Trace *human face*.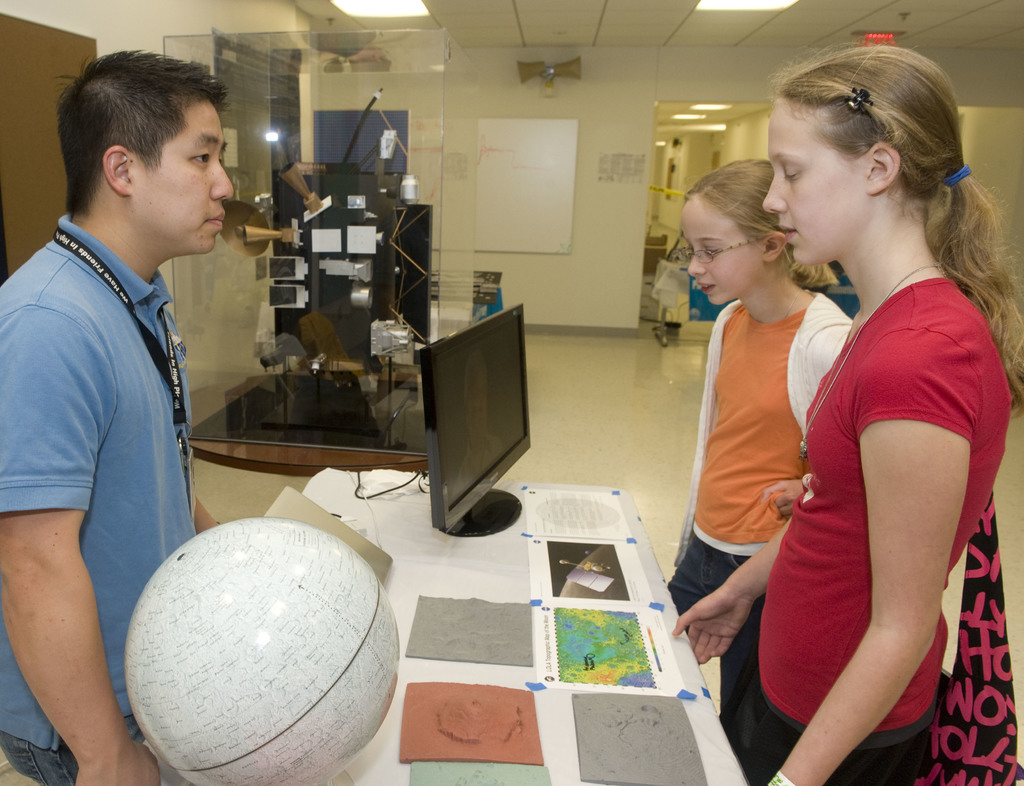
Traced to BBox(136, 103, 234, 251).
